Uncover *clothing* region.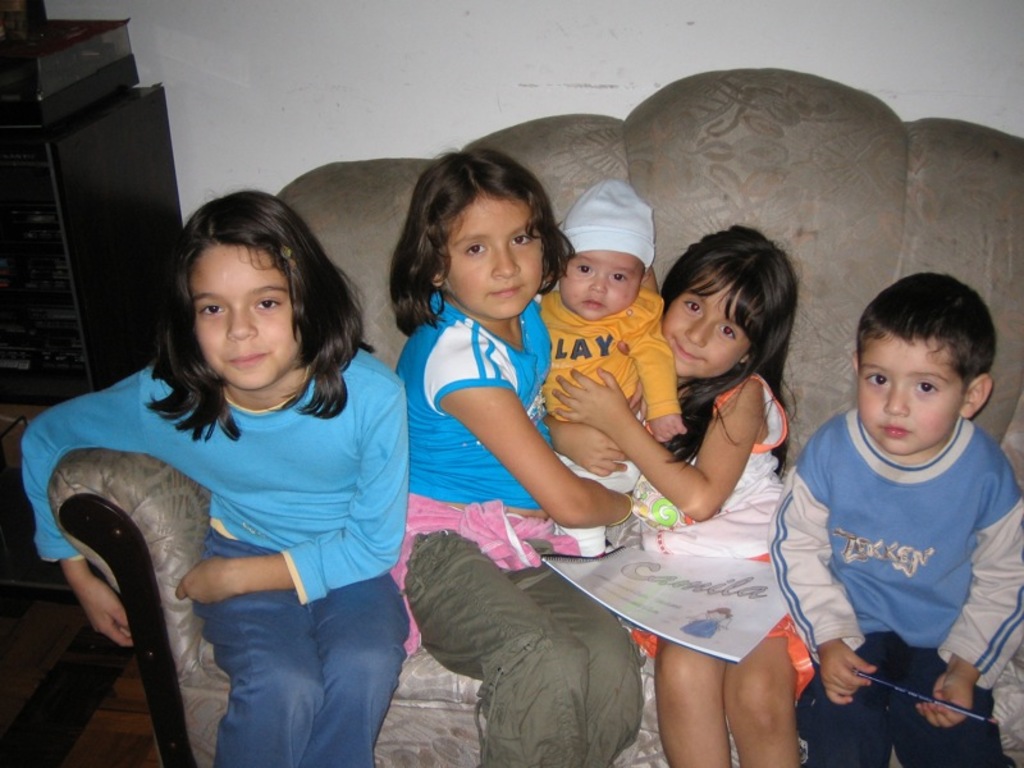
Uncovered: 611, 385, 815, 696.
